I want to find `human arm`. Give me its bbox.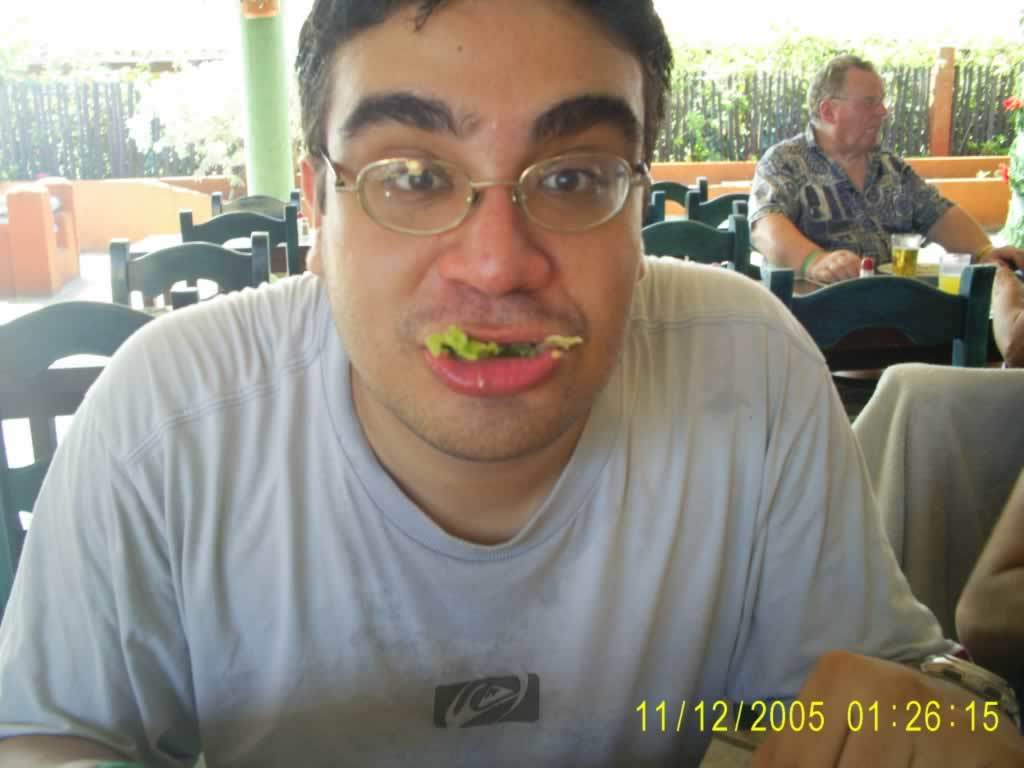
951 475 1023 685.
